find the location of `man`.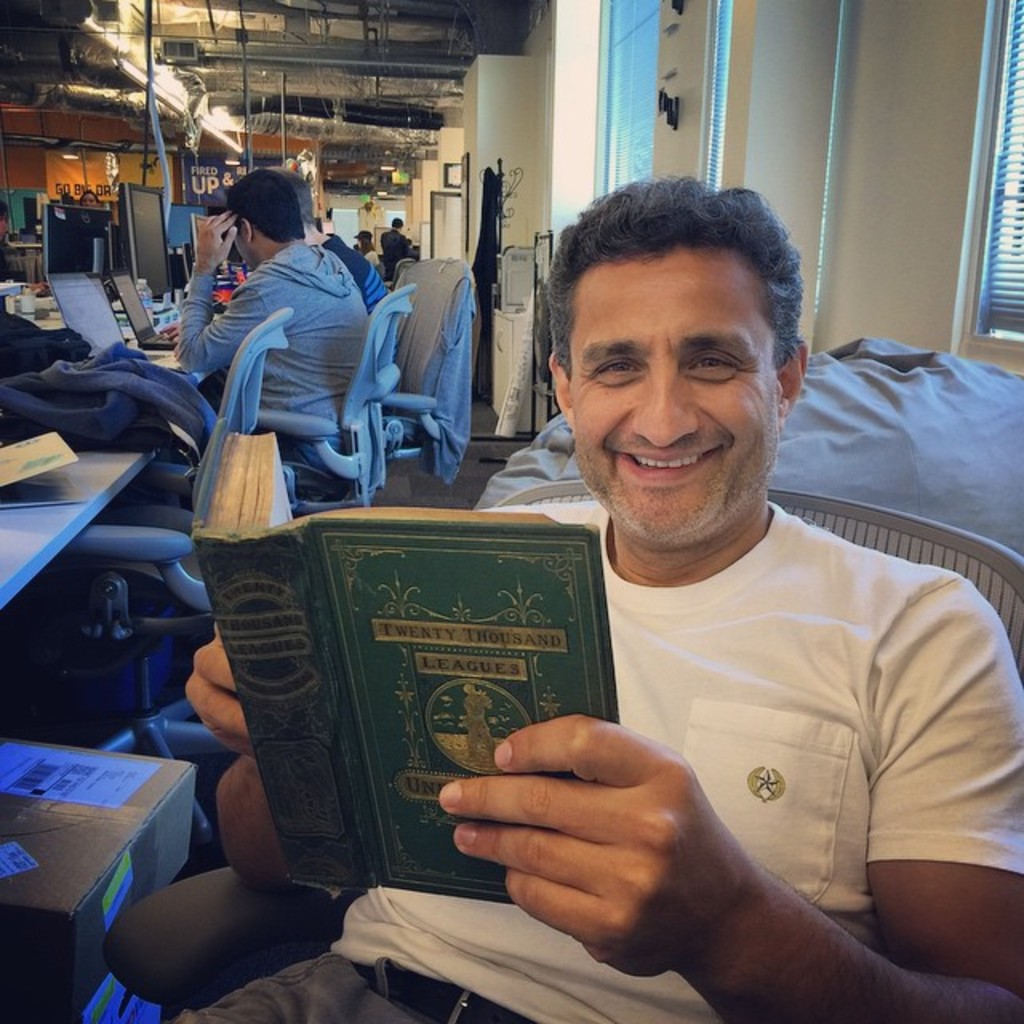
Location: <box>163,171,358,491</box>.
